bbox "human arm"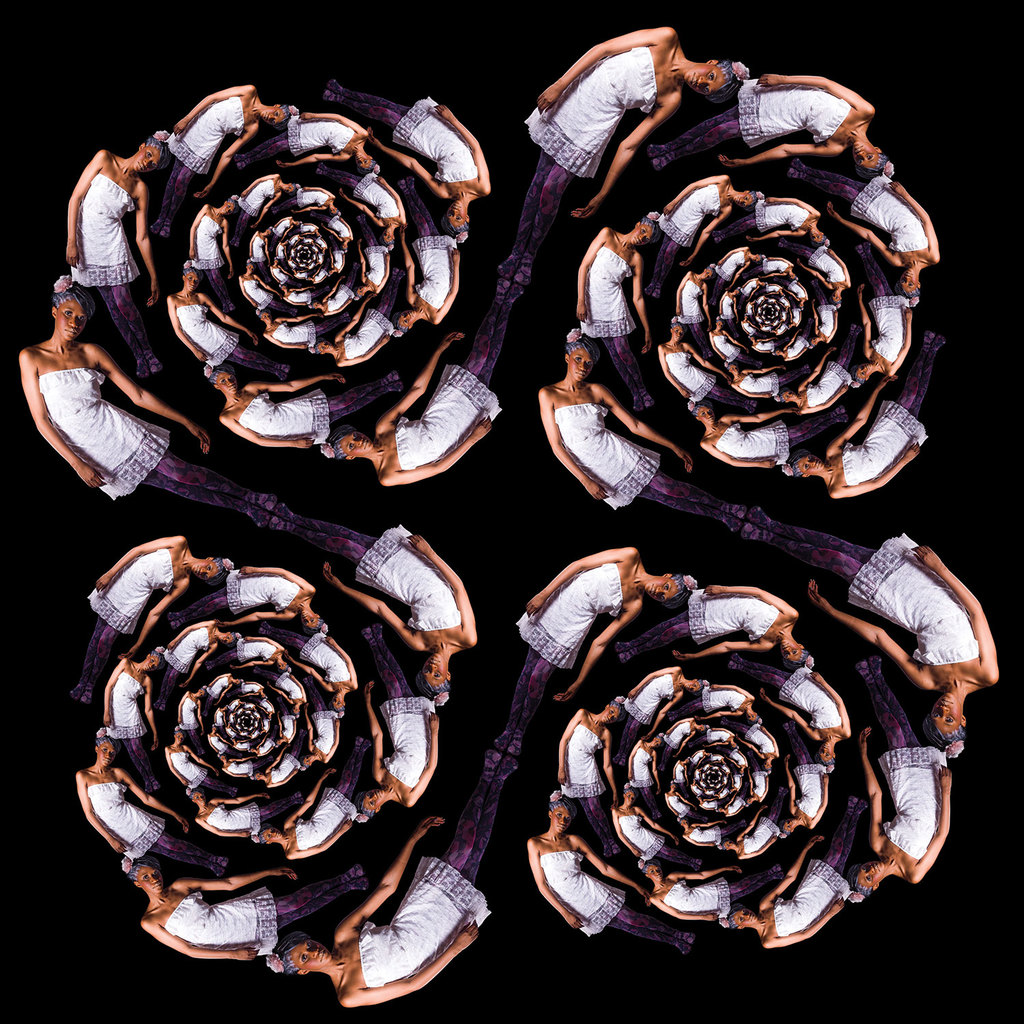
left=229, top=756, right=253, bottom=762
